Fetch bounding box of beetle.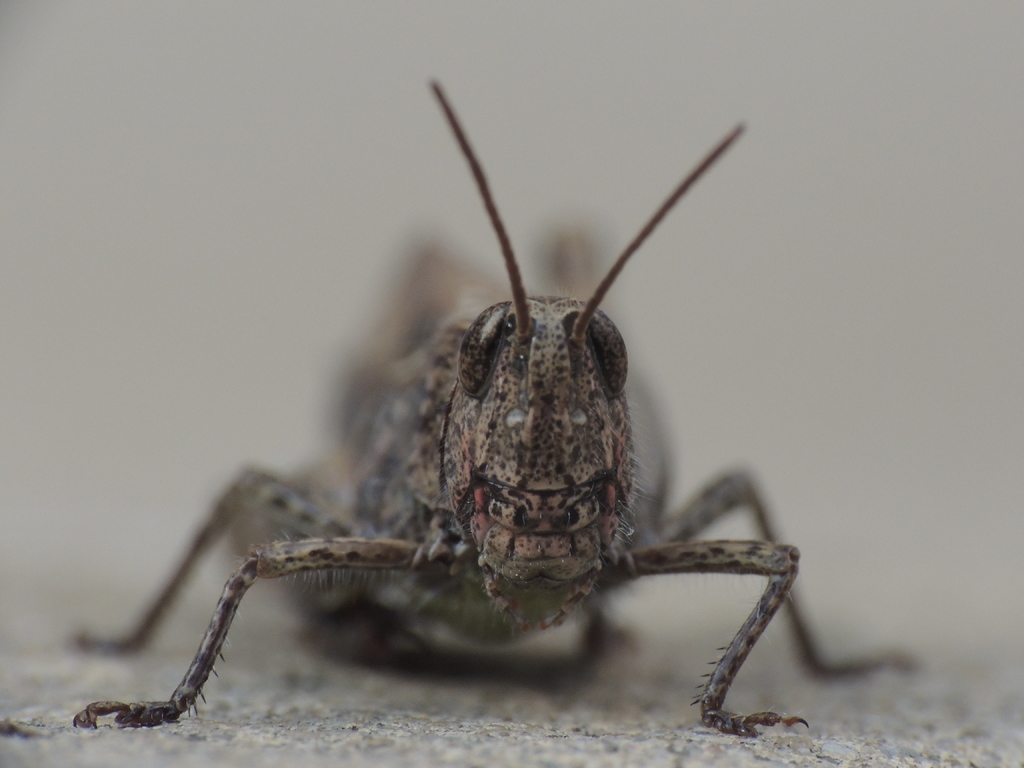
Bbox: (left=90, top=112, right=851, bottom=767).
